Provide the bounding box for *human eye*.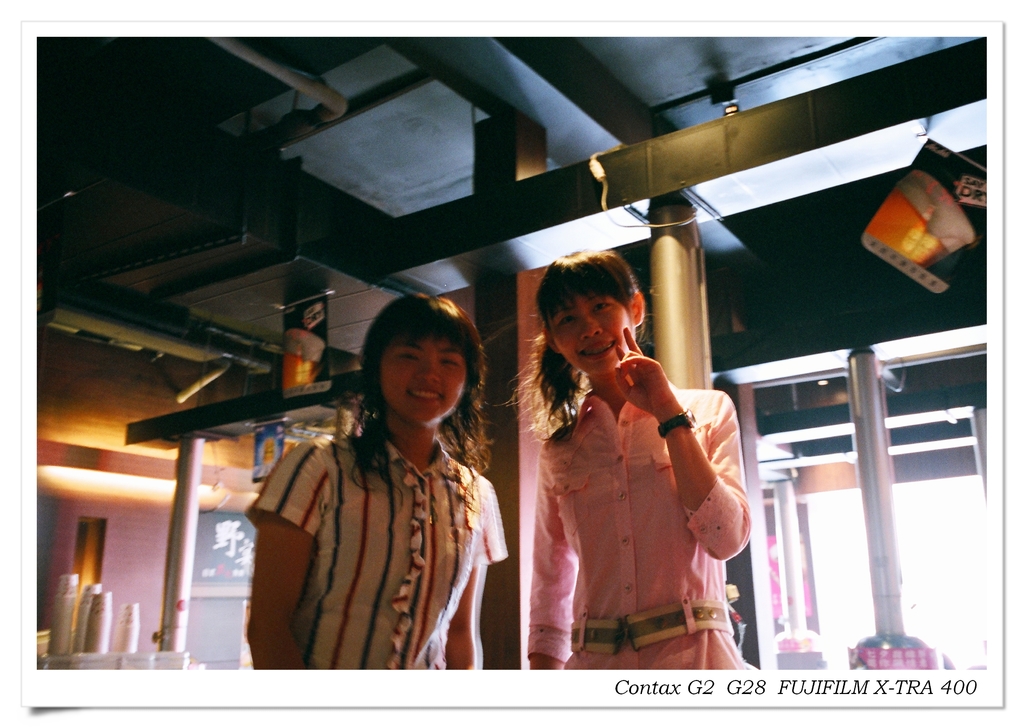
(594, 303, 611, 310).
